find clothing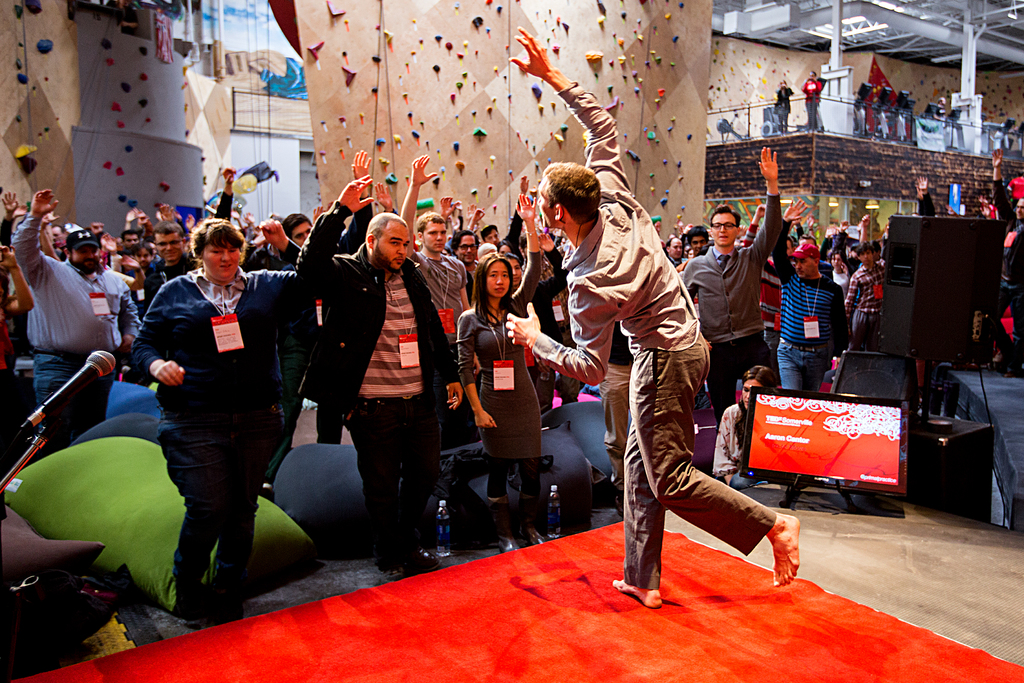
[111,224,282,588]
